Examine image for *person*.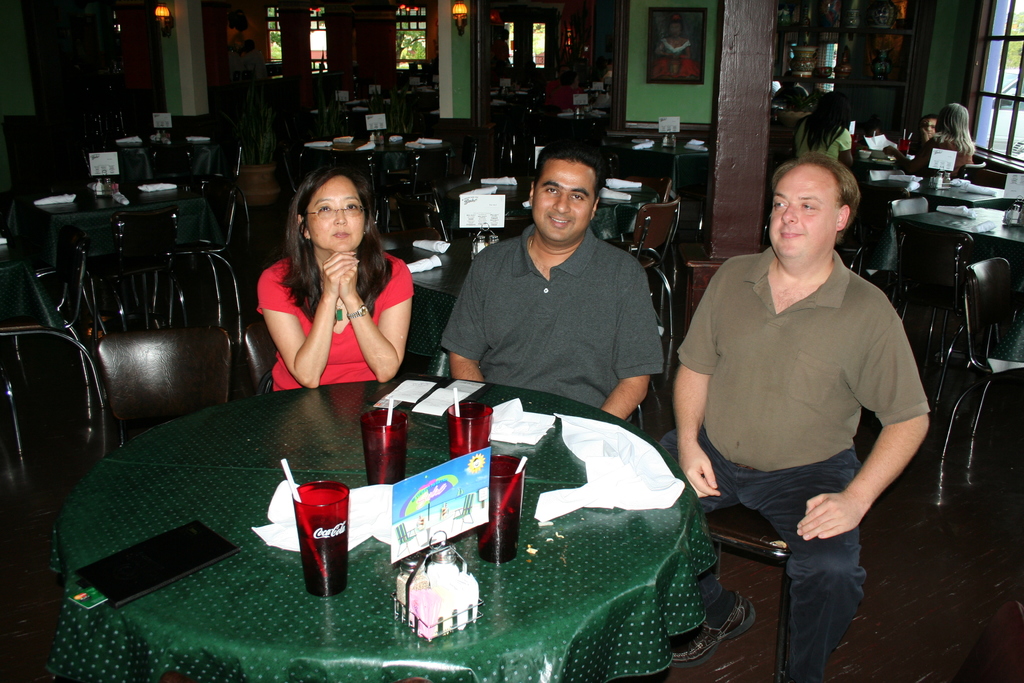
Examination result: 886/99/976/178.
